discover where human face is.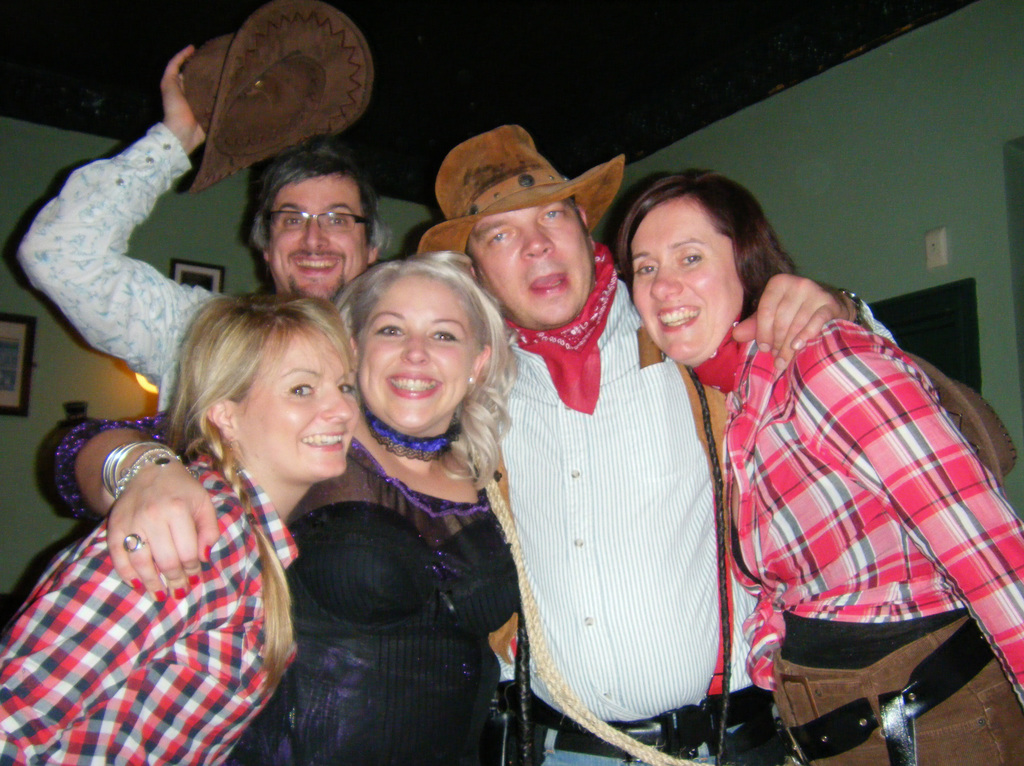
Discovered at [x1=633, y1=202, x2=736, y2=362].
